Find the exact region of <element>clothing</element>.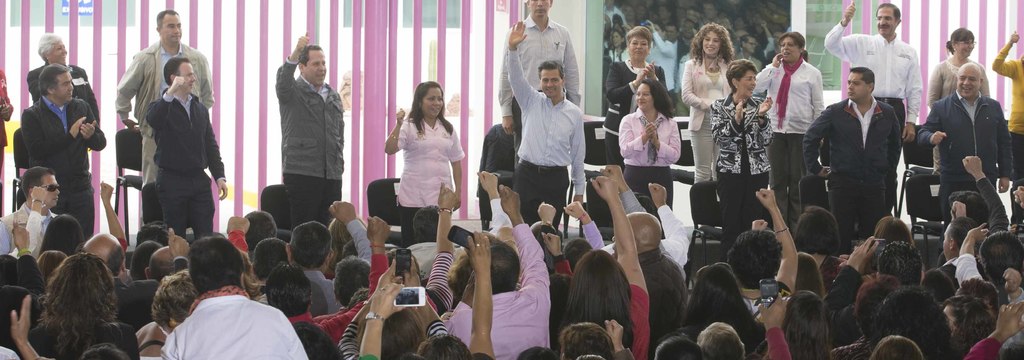
Exact region: BBox(170, 288, 296, 359).
